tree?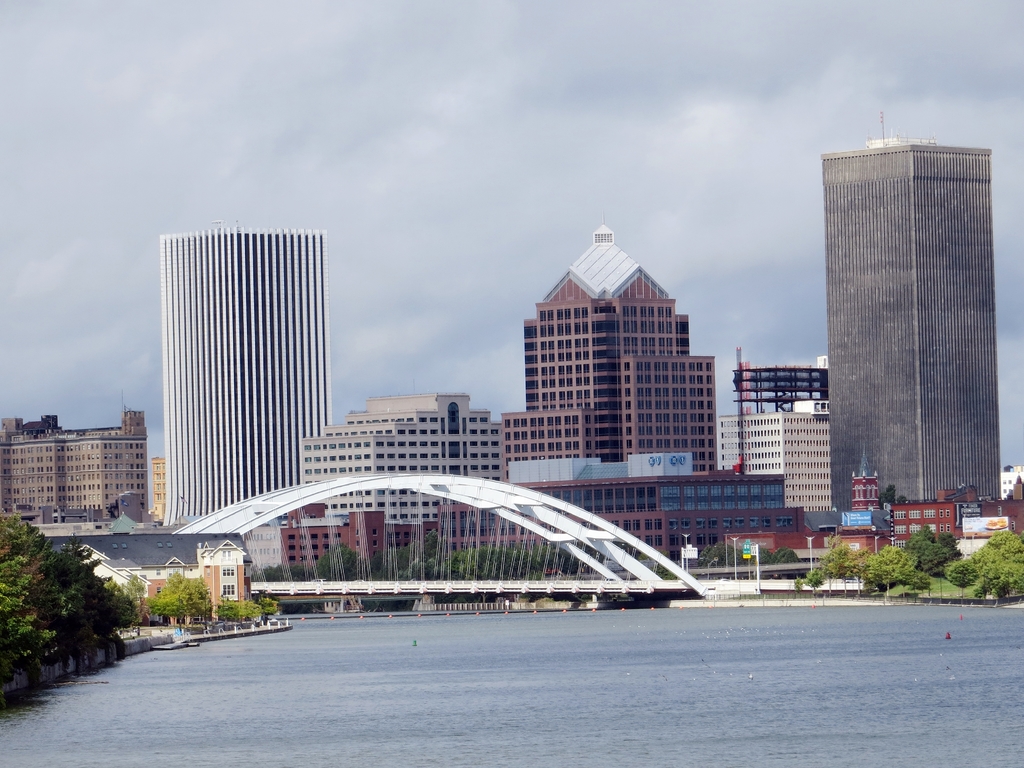
<bbox>141, 570, 208, 627</bbox>
